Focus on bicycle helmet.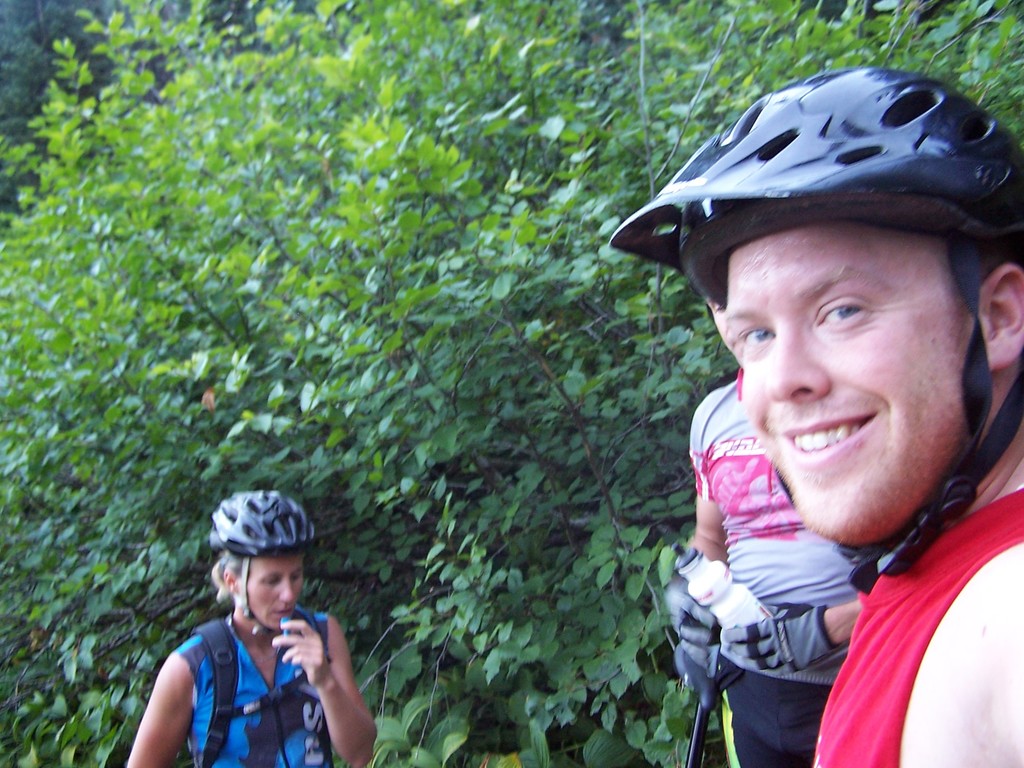
Focused at box(618, 76, 1023, 252).
